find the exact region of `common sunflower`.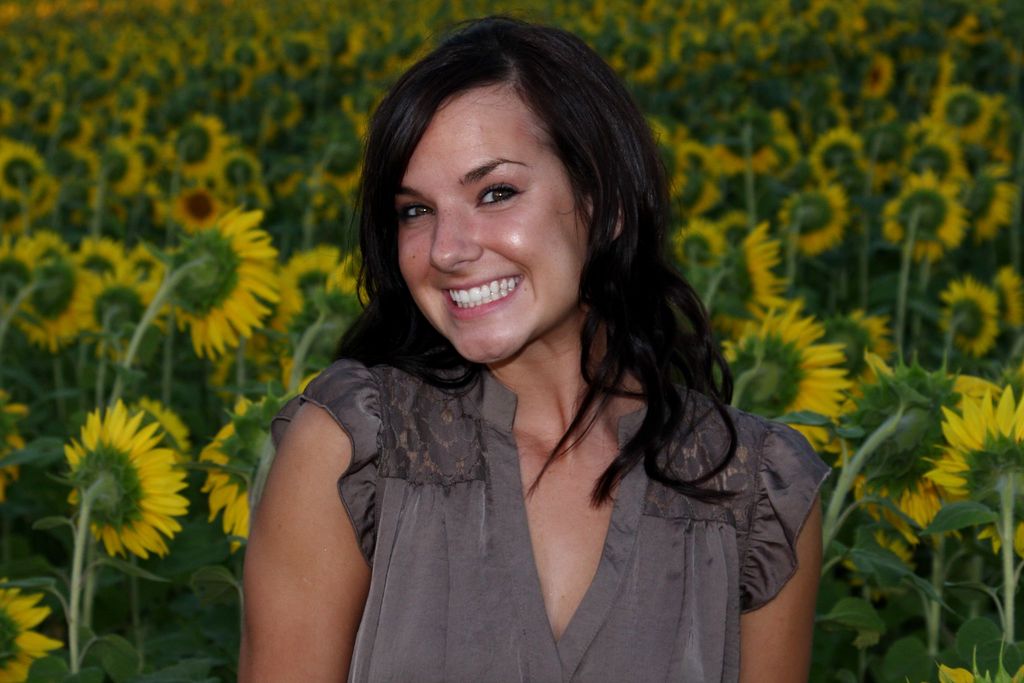
Exact region: [275,30,319,75].
